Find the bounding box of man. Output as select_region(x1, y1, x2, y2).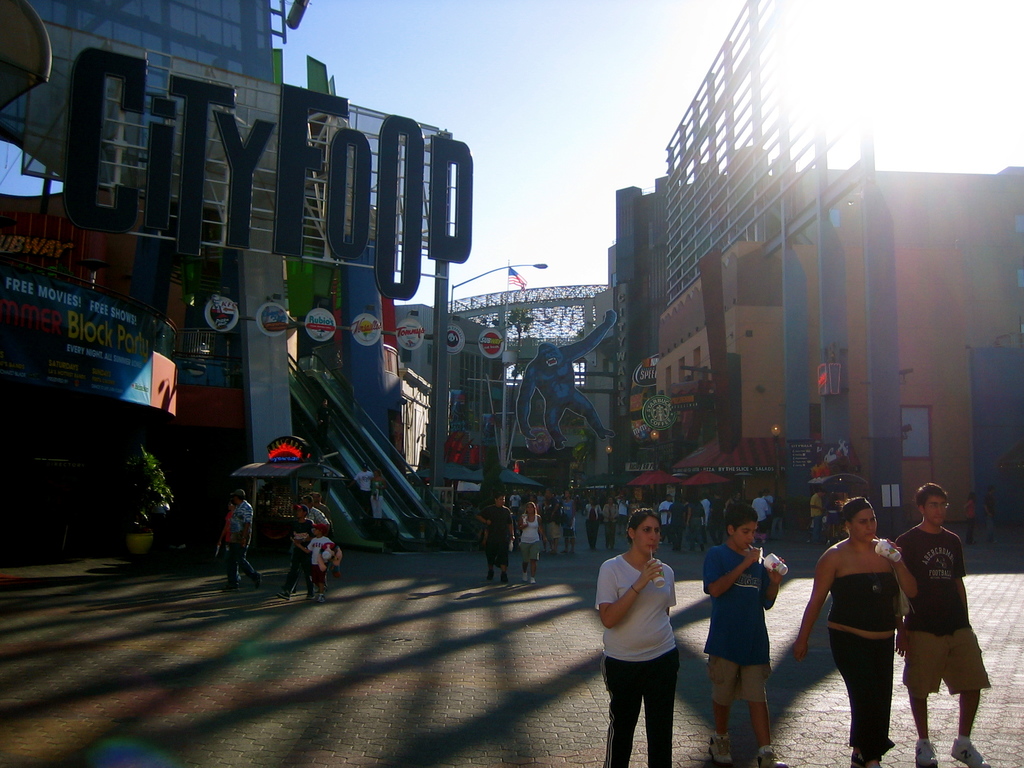
select_region(700, 500, 797, 767).
